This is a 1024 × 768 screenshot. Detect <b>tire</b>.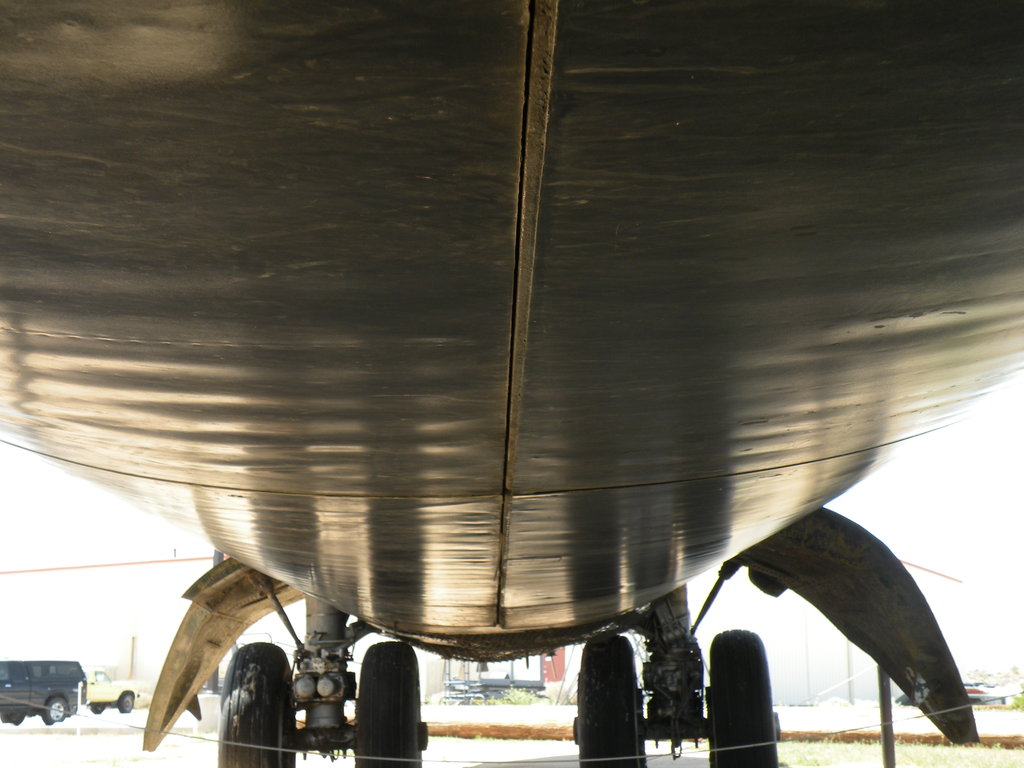
select_region(217, 643, 295, 767).
